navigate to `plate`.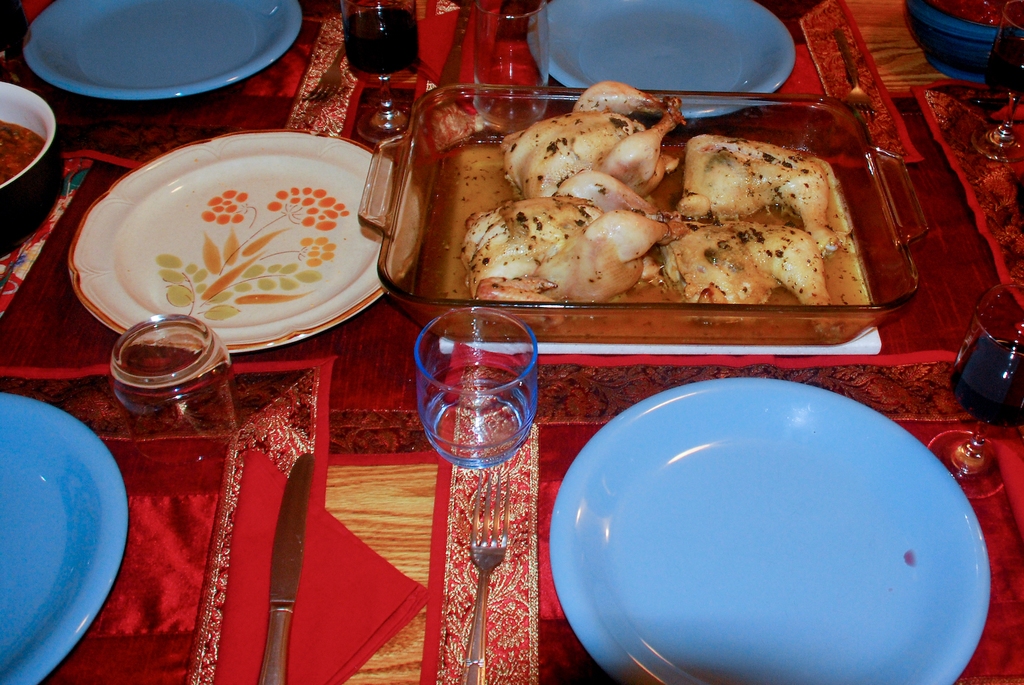
Navigation target: 15/0/304/110.
